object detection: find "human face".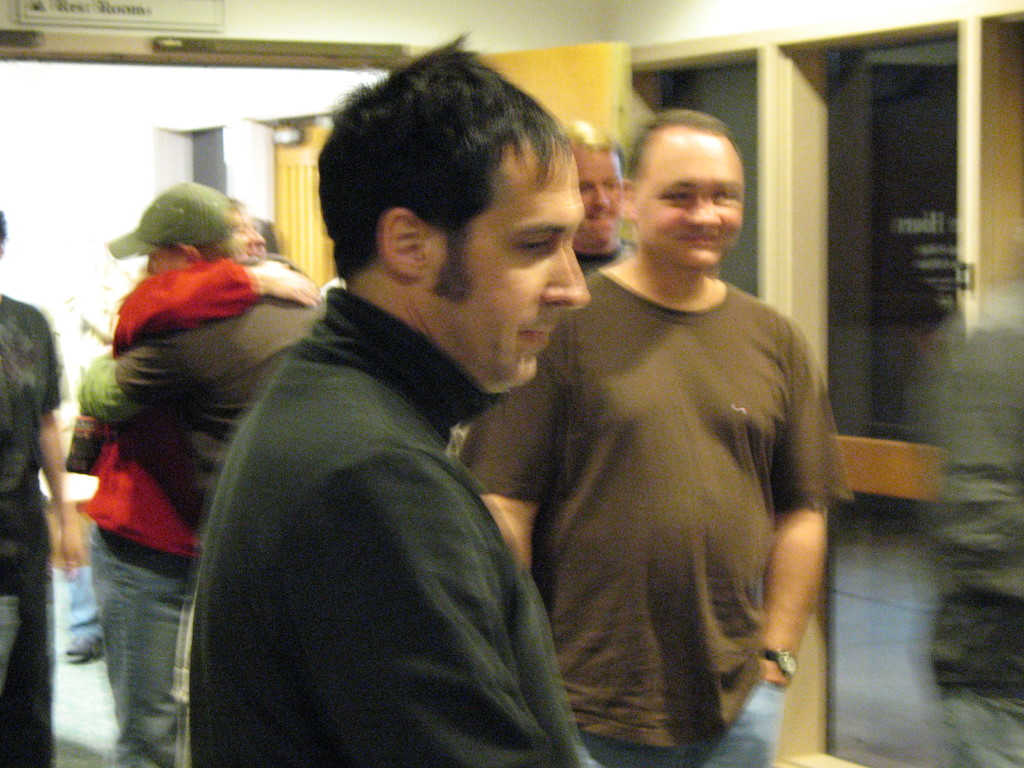
region(234, 205, 263, 253).
